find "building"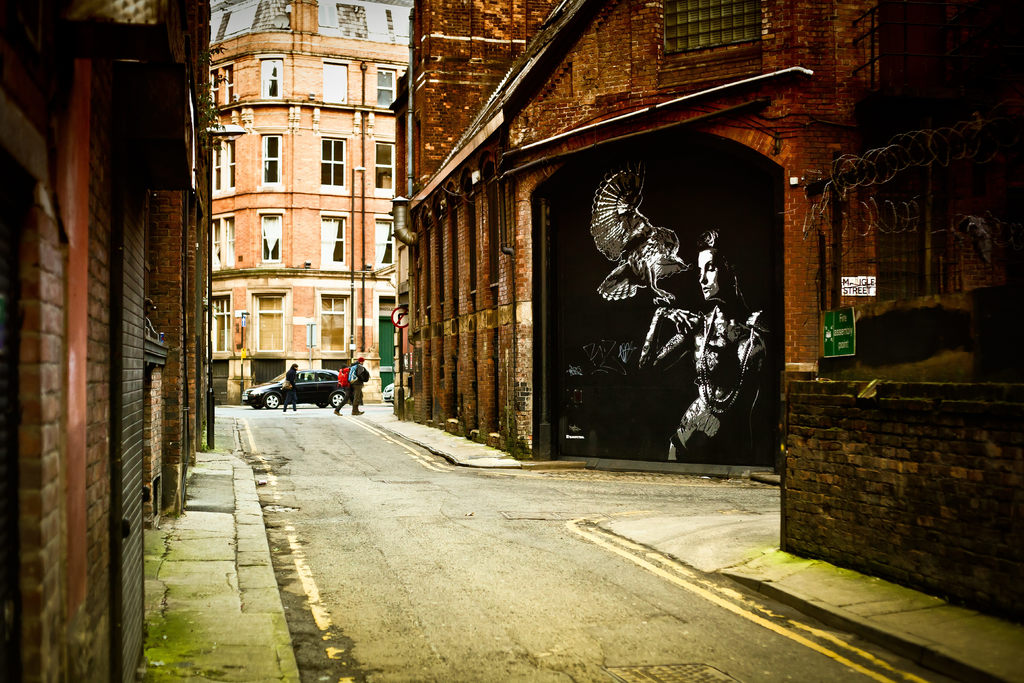
Rect(209, 0, 415, 403)
